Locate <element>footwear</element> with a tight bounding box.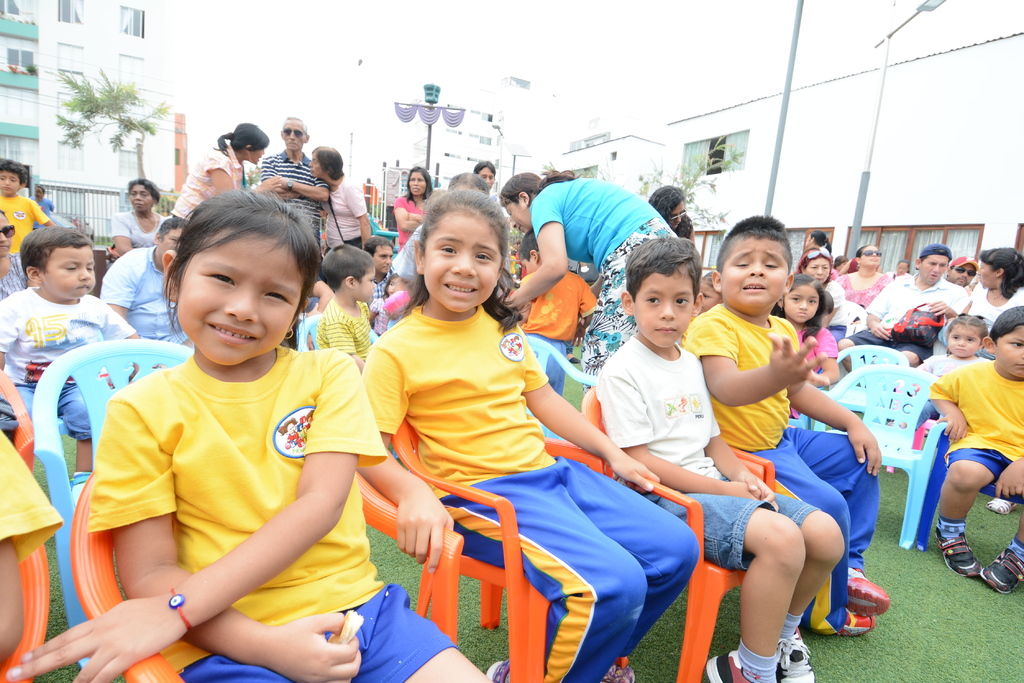
box(936, 527, 980, 574).
